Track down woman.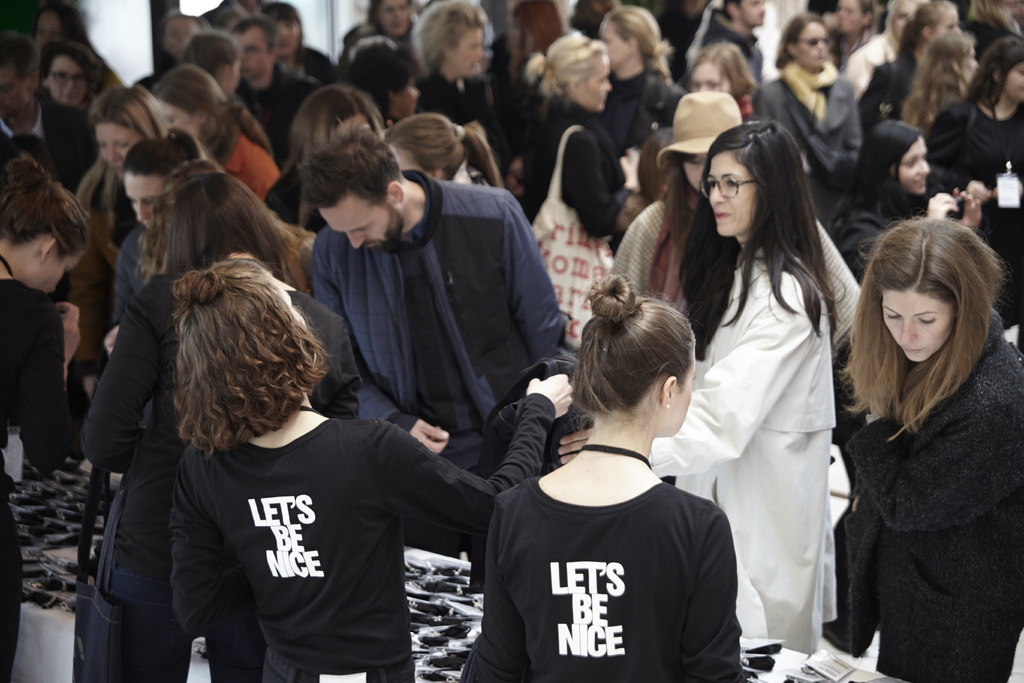
Tracked to x1=462, y1=278, x2=747, y2=682.
